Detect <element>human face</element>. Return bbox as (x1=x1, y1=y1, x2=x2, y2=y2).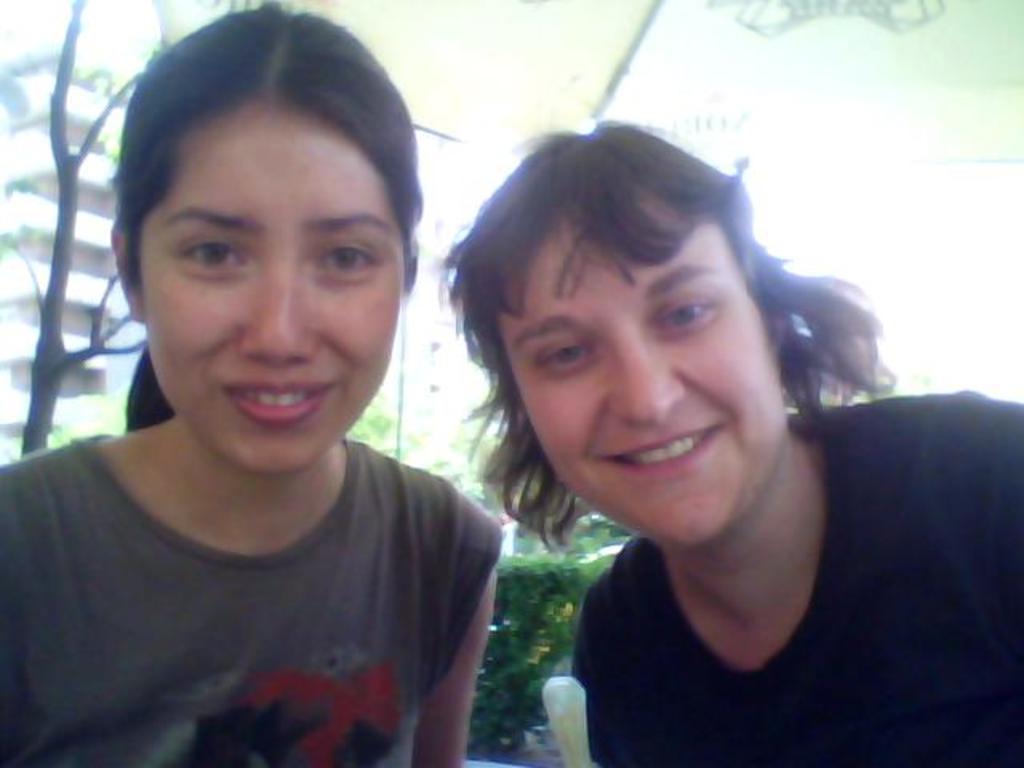
(x1=507, y1=195, x2=781, y2=547).
